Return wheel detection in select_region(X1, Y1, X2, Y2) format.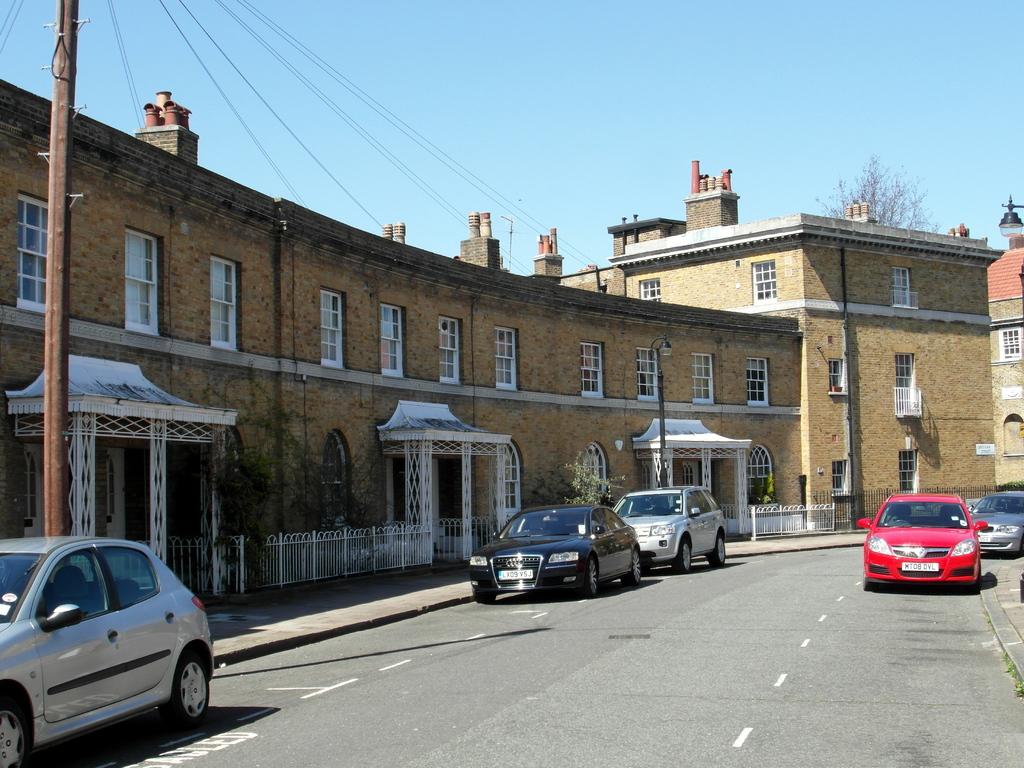
select_region(586, 558, 598, 595).
